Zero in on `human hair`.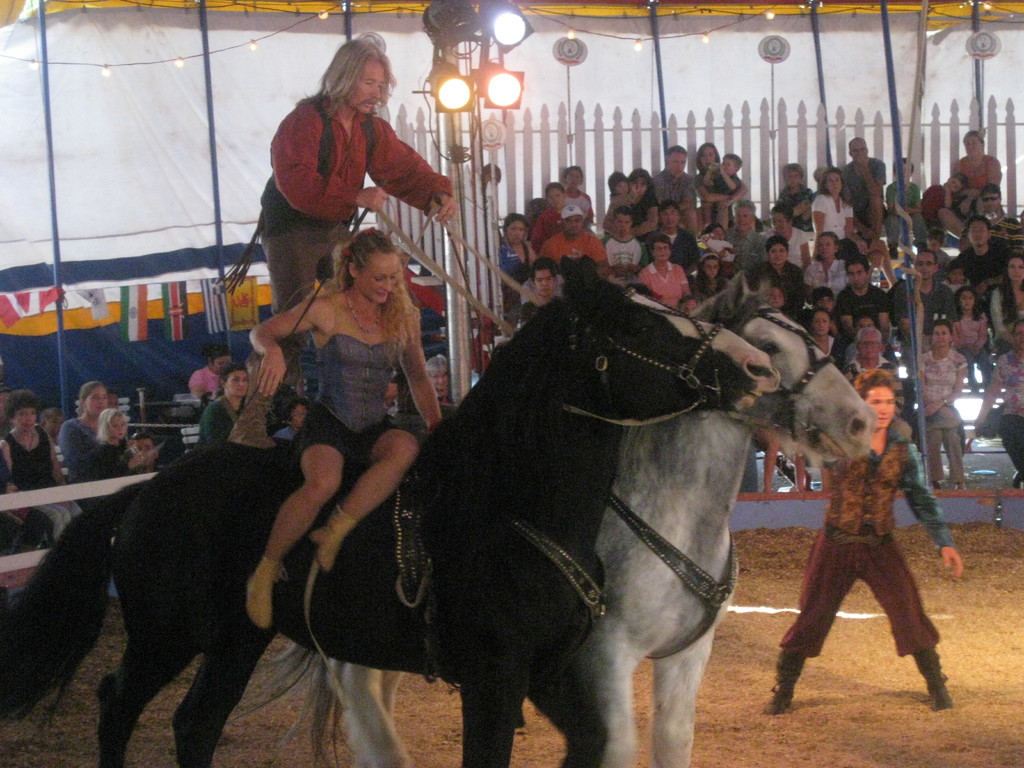
Zeroed in: (630, 166, 655, 198).
